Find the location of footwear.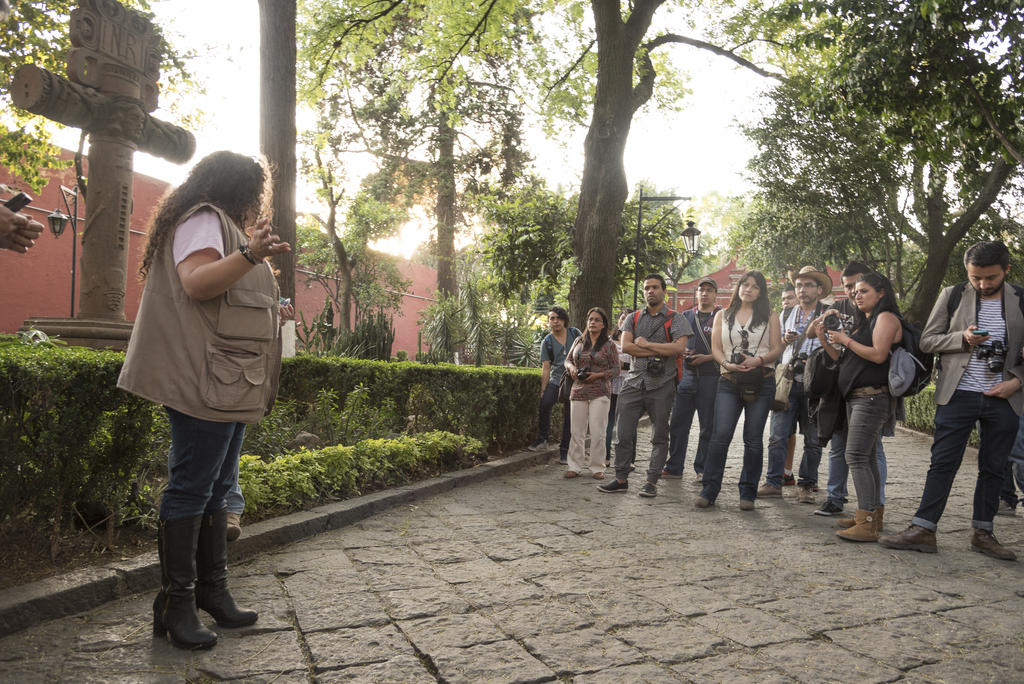
Location: locate(140, 502, 214, 651).
